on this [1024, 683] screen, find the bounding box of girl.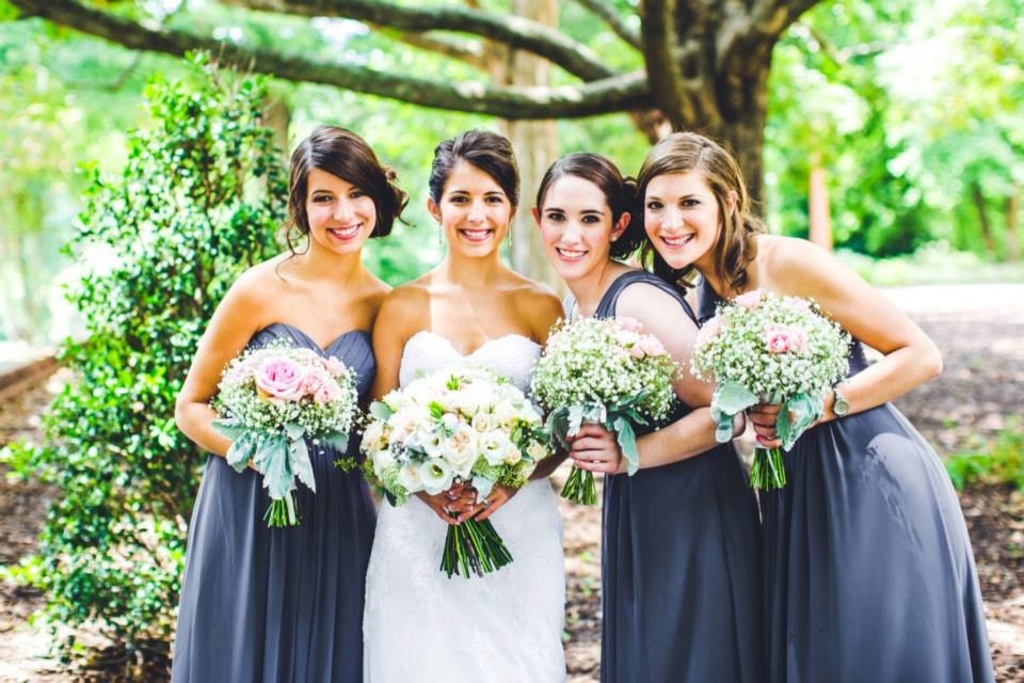
Bounding box: 638 131 1001 682.
